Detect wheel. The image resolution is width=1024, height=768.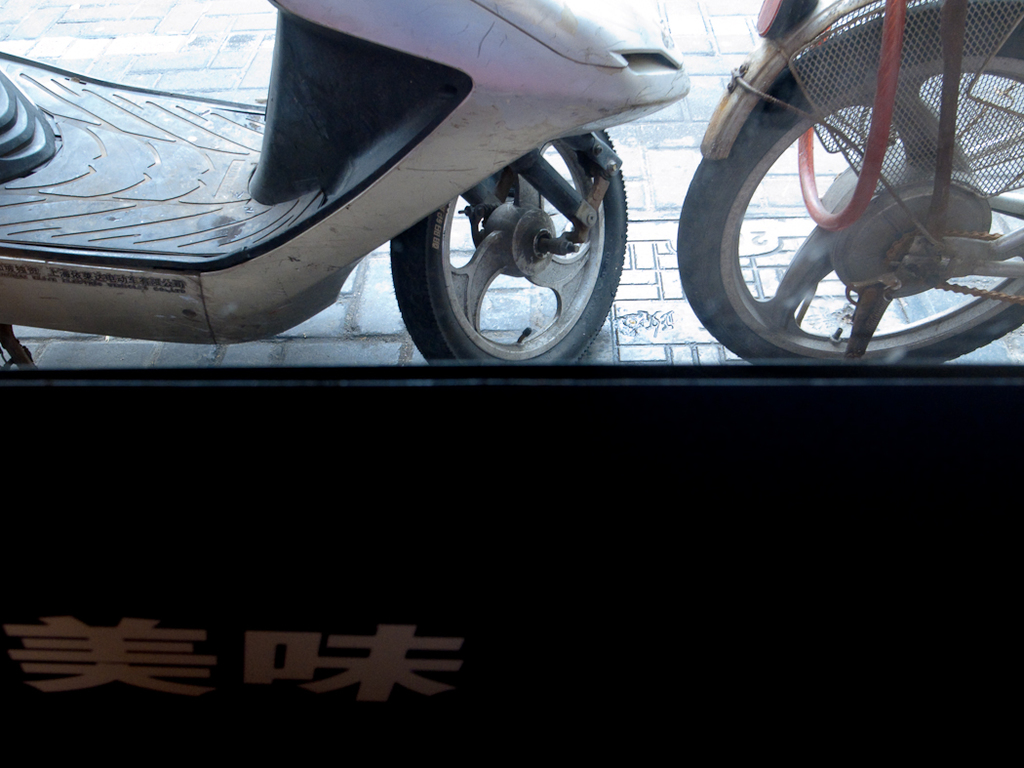
x1=676, y1=46, x2=965, y2=361.
